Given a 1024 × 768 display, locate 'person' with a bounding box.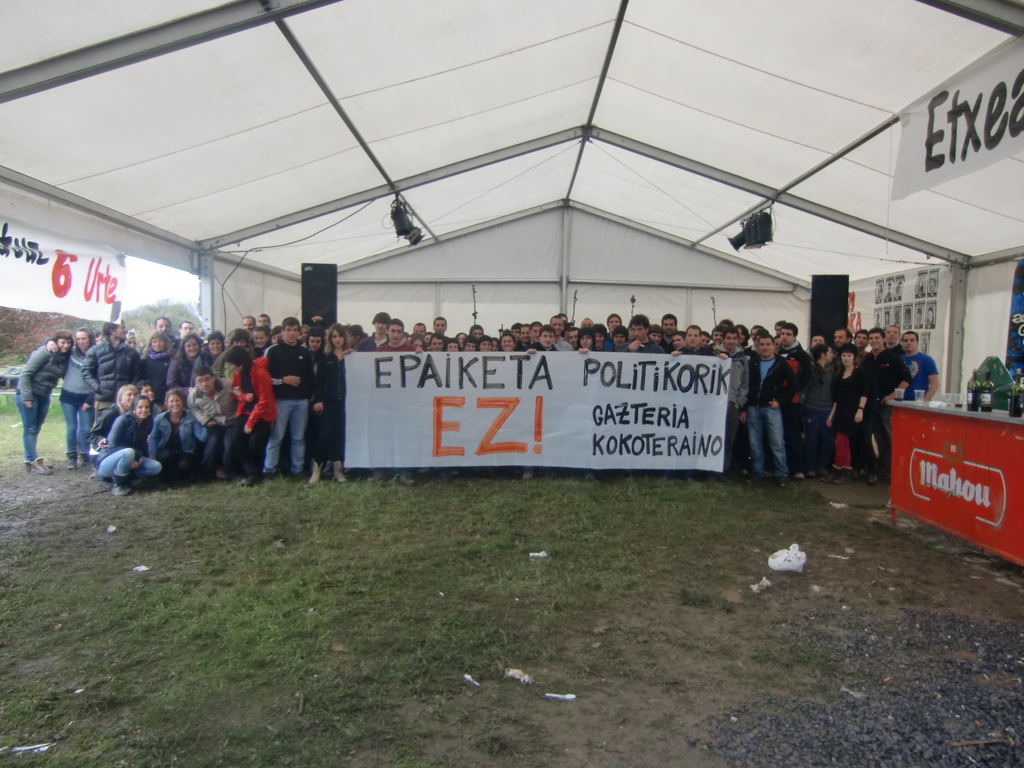
Located: pyautogui.locateOnScreen(12, 328, 73, 474).
